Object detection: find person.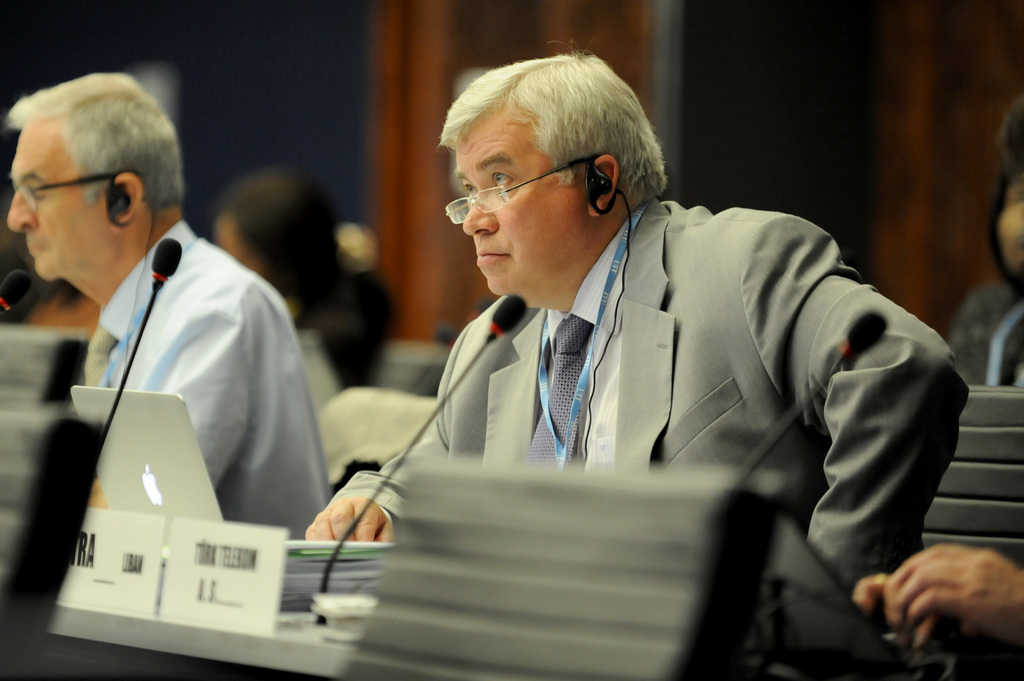
Rect(0, 67, 332, 550).
